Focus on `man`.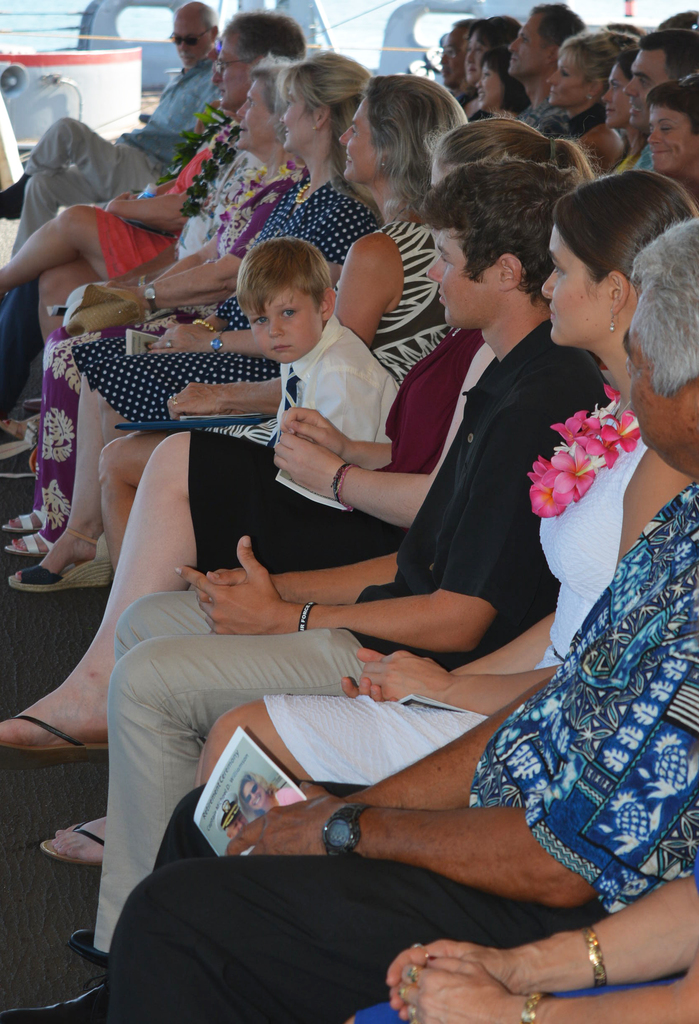
Focused at [left=7, top=0, right=223, bottom=262].
